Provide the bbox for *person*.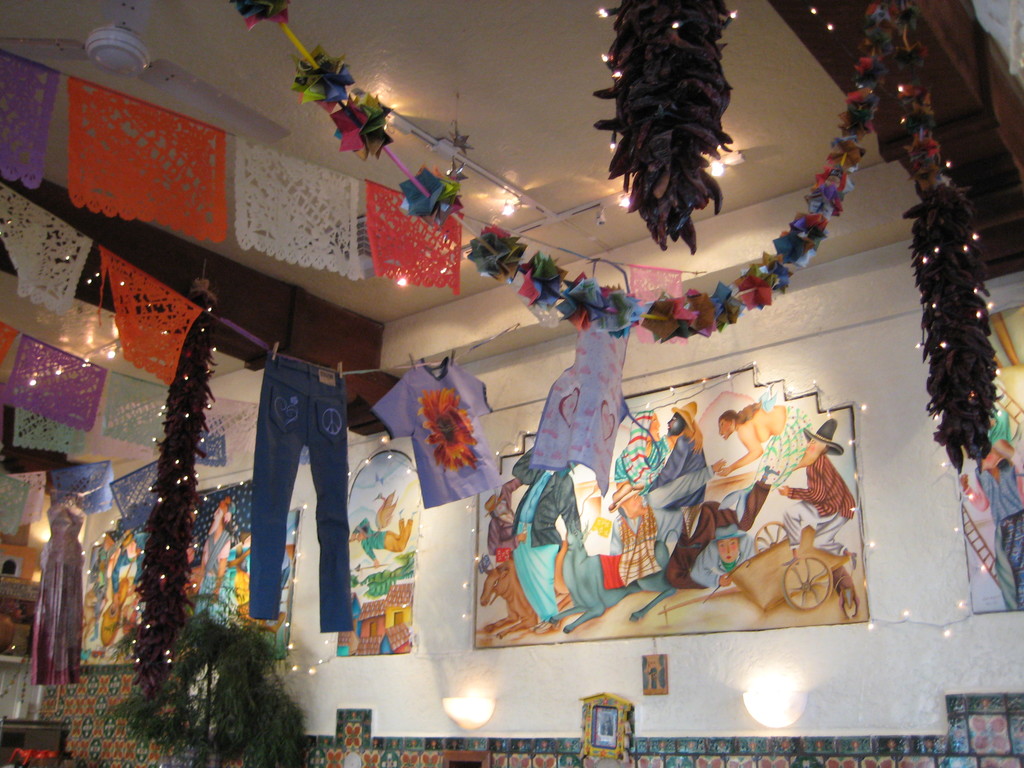
<bbox>503, 439, 584, 626</bbox>.
